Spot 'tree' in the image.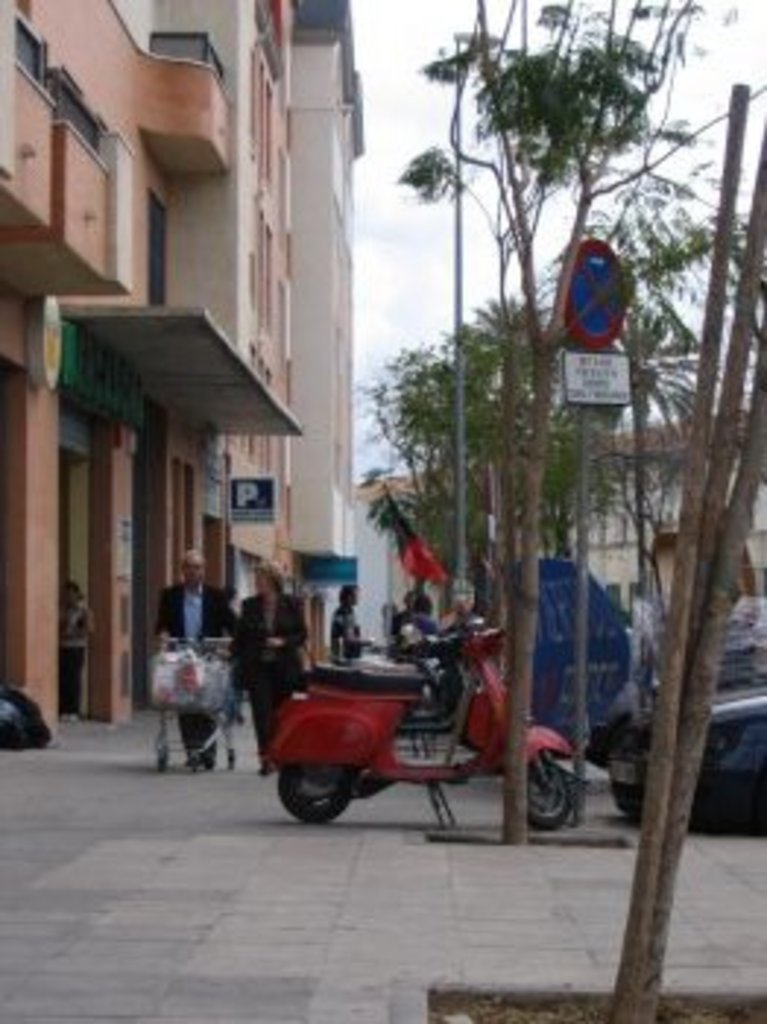
'tree' found at bbox=[624, 79, 764, 1021].
